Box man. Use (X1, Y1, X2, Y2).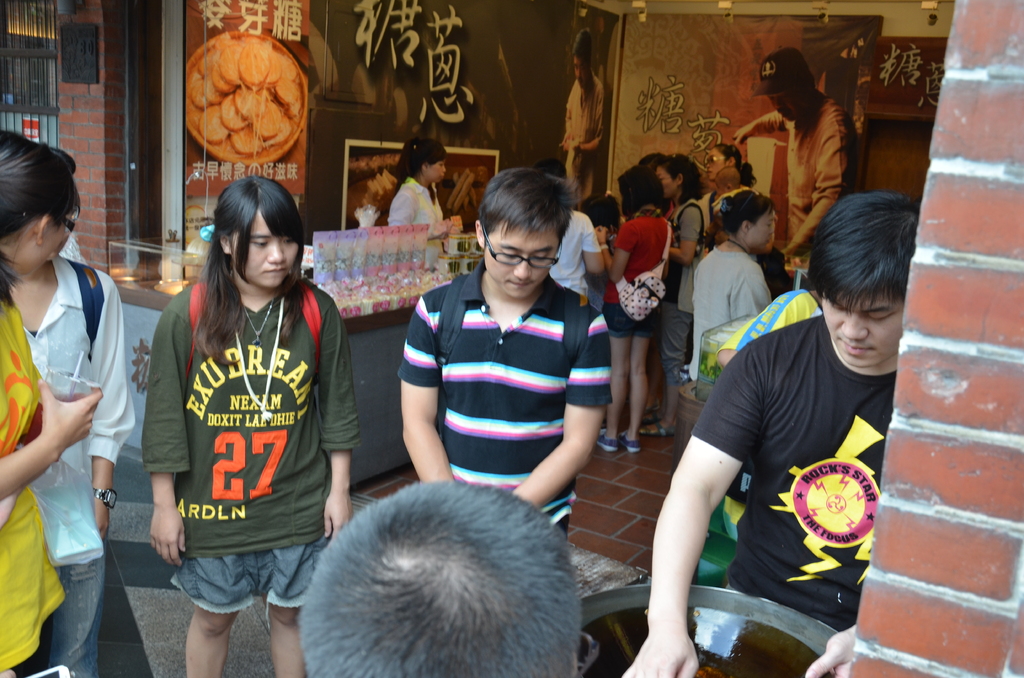
(559, 30, 604, 211).
